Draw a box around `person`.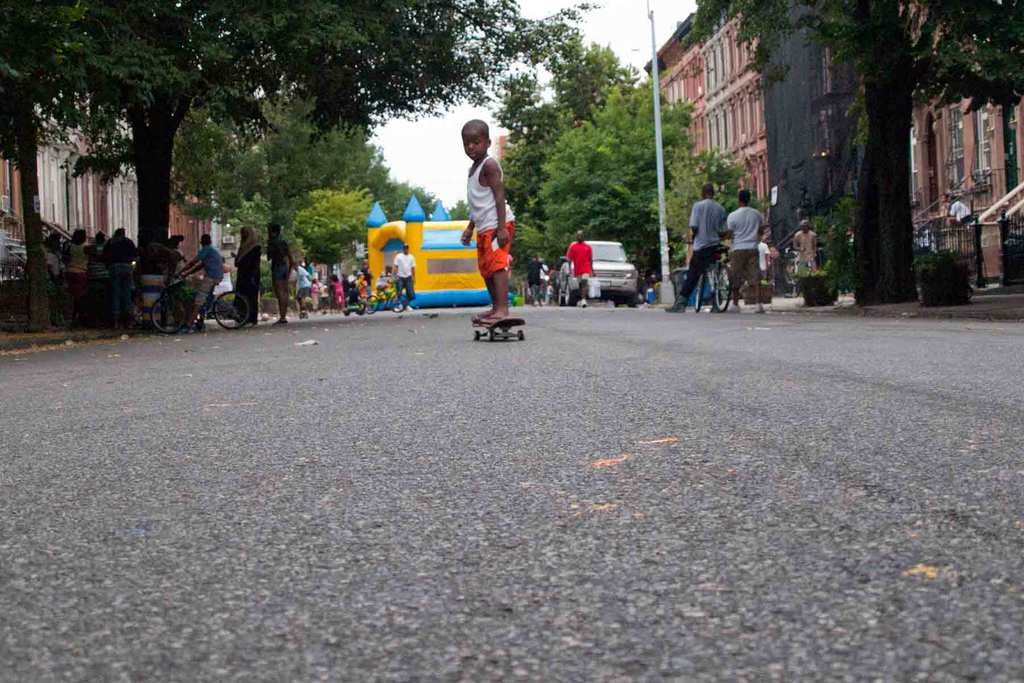
region(547, 258, 561, 293).
